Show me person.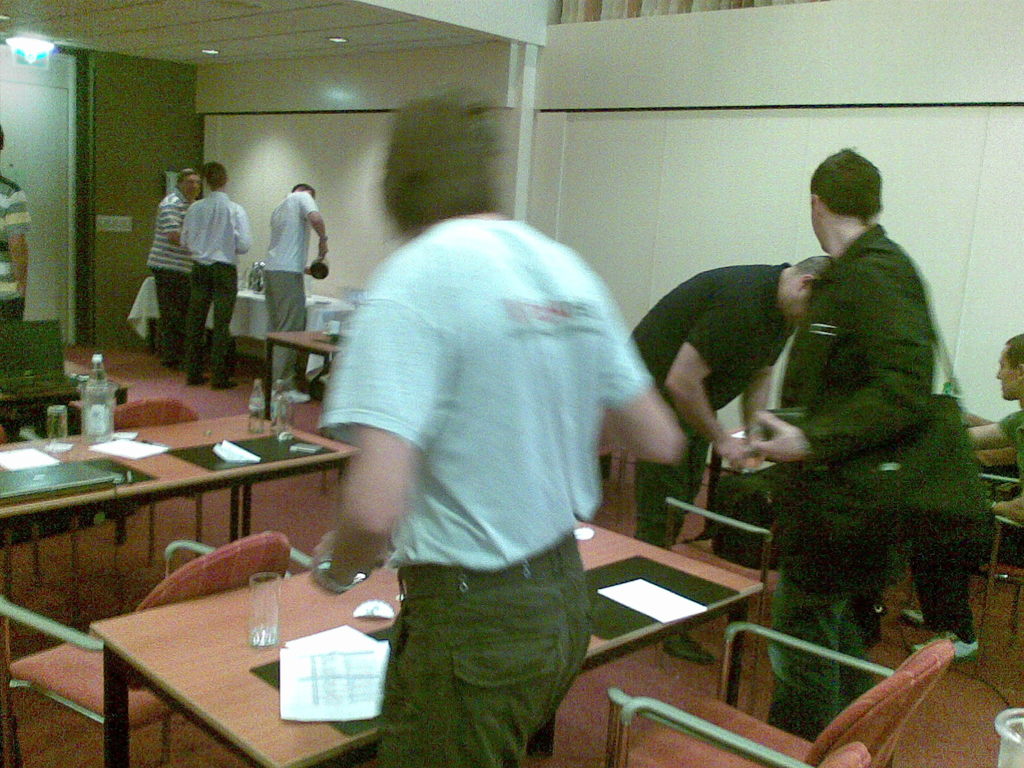
person is here: select_region(631, 254, 832, 552).
